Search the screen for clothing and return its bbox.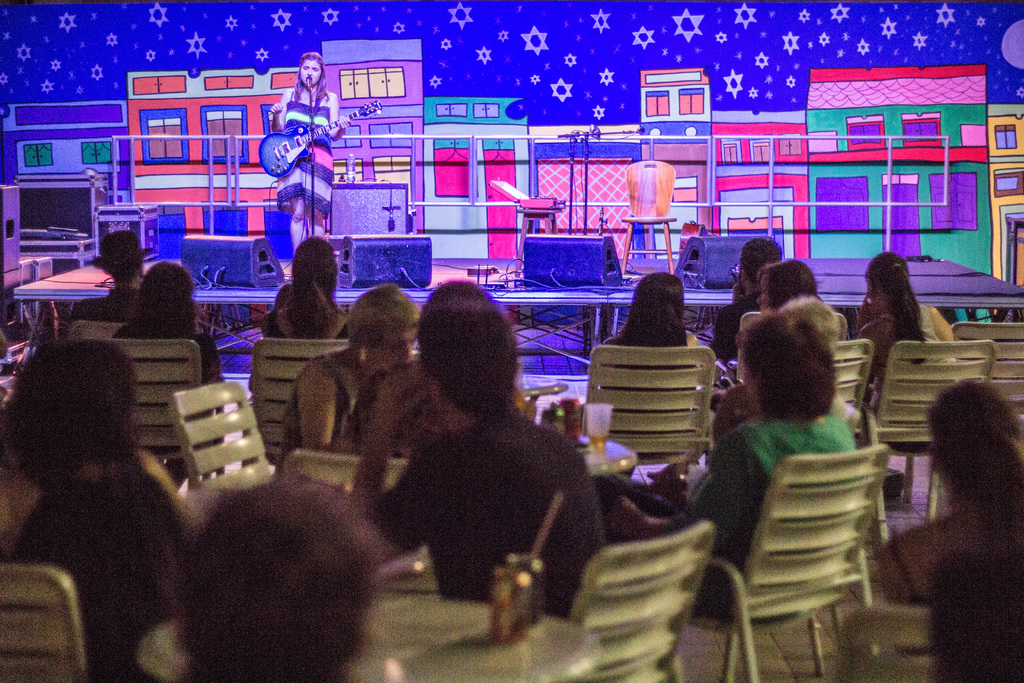
Found: (264,347,427,457).
